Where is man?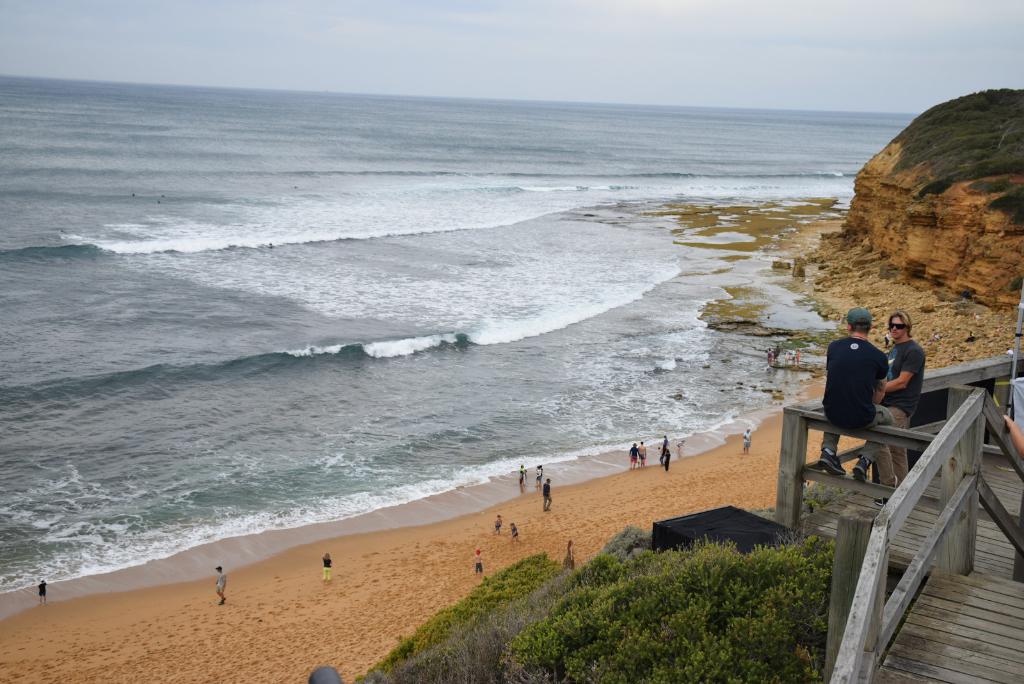
bbox=[871, 310, 925, 506].
